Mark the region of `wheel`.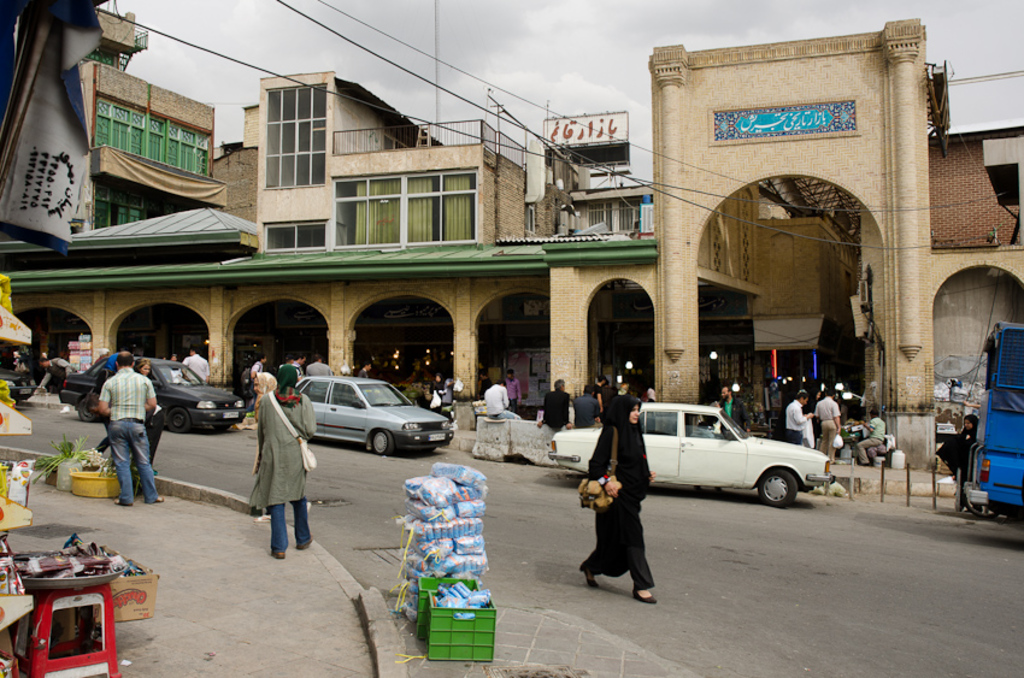
Region: region(760, 464, 822, 517).
